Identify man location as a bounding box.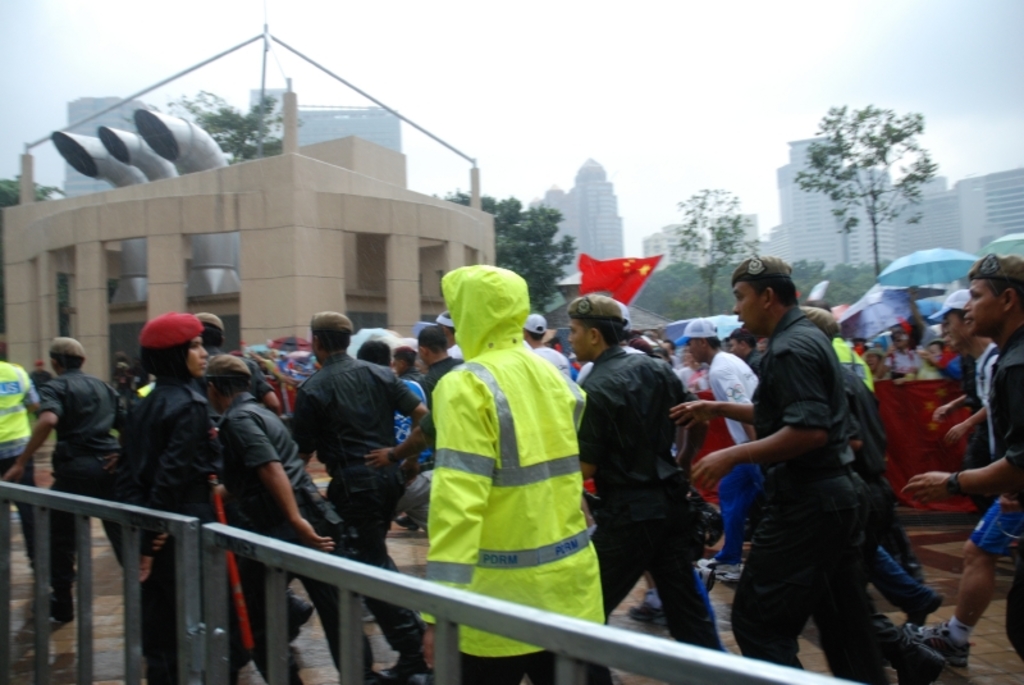
<region>31, 360, 51, 393</region>.
